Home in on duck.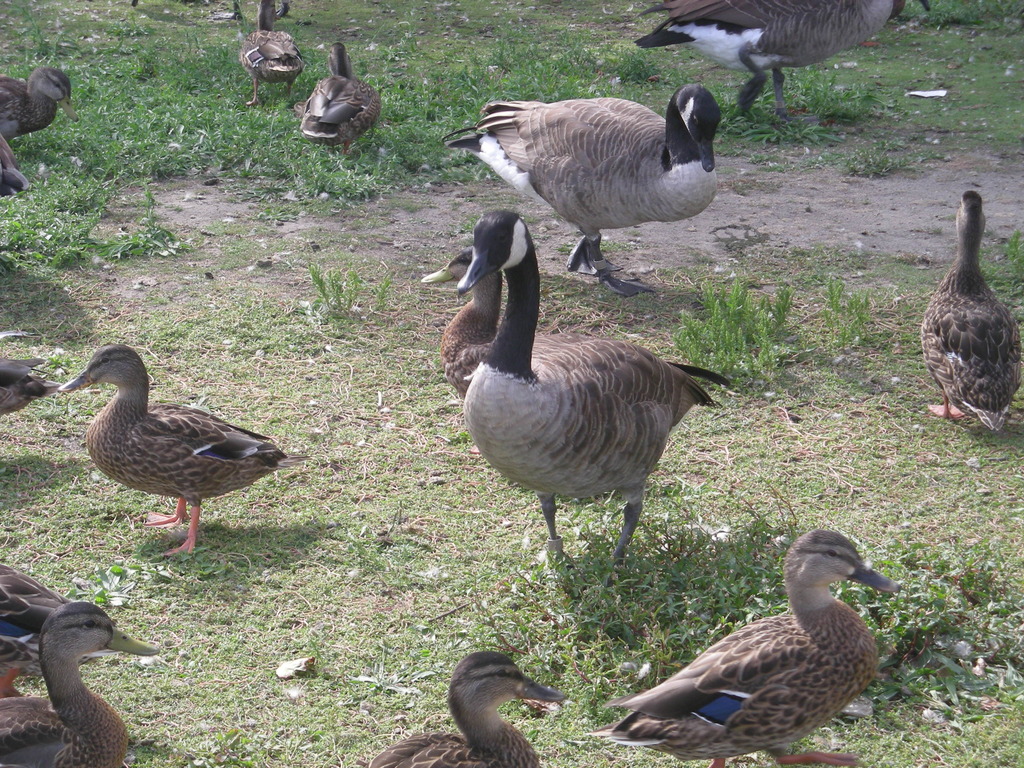
Homed in at [237, 7, 312, 108].
